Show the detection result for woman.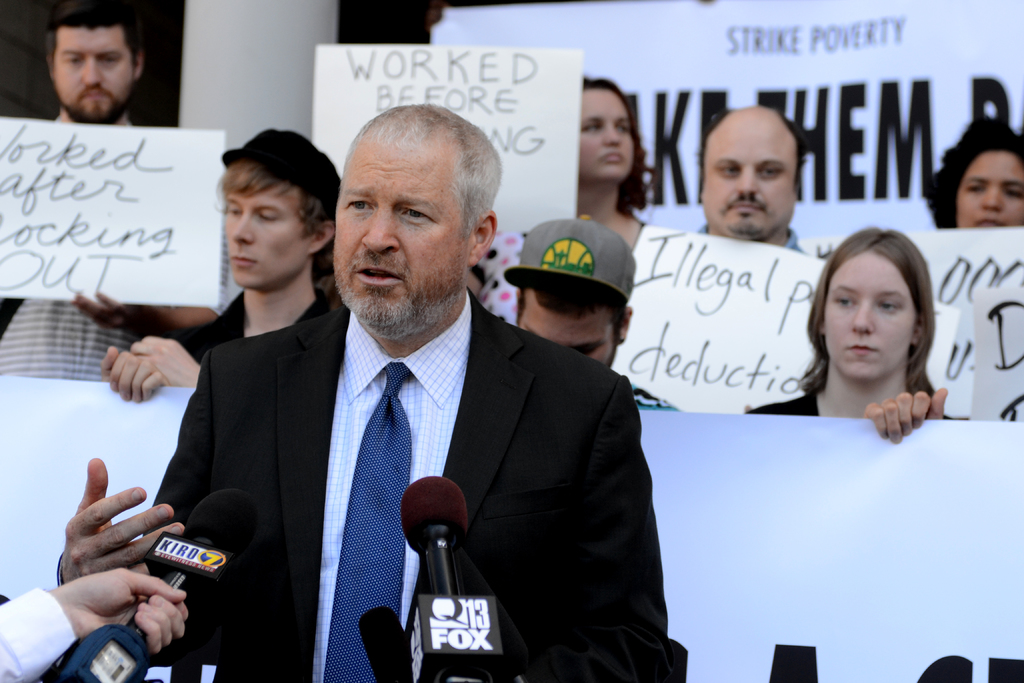
737 205 953 460.
